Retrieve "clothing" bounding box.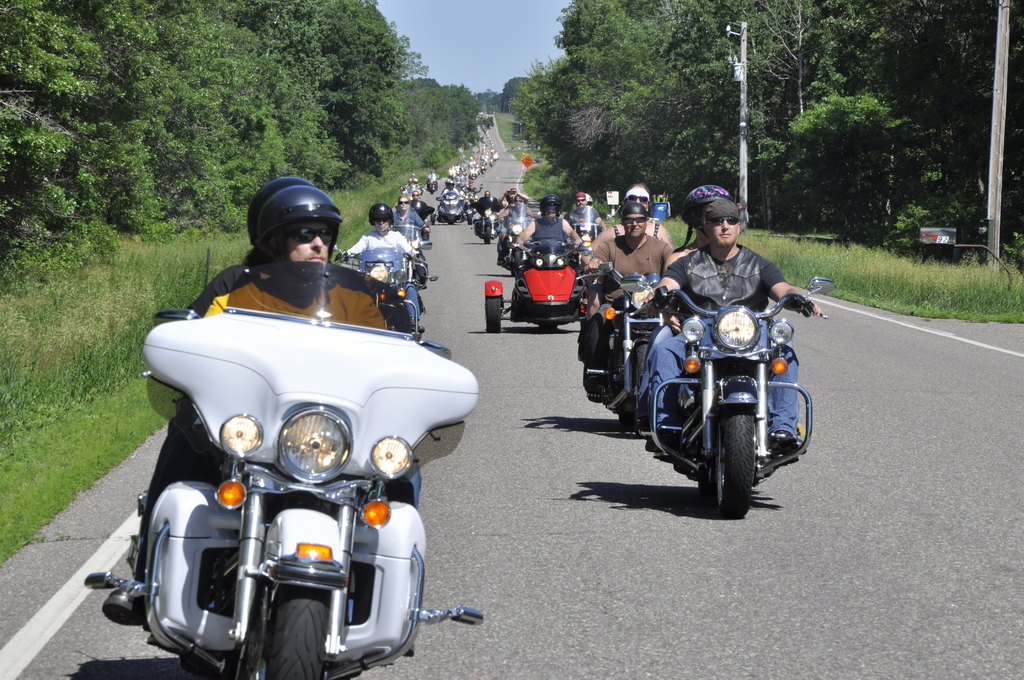
Bounding box: box=[440, 185, 461, 210].
